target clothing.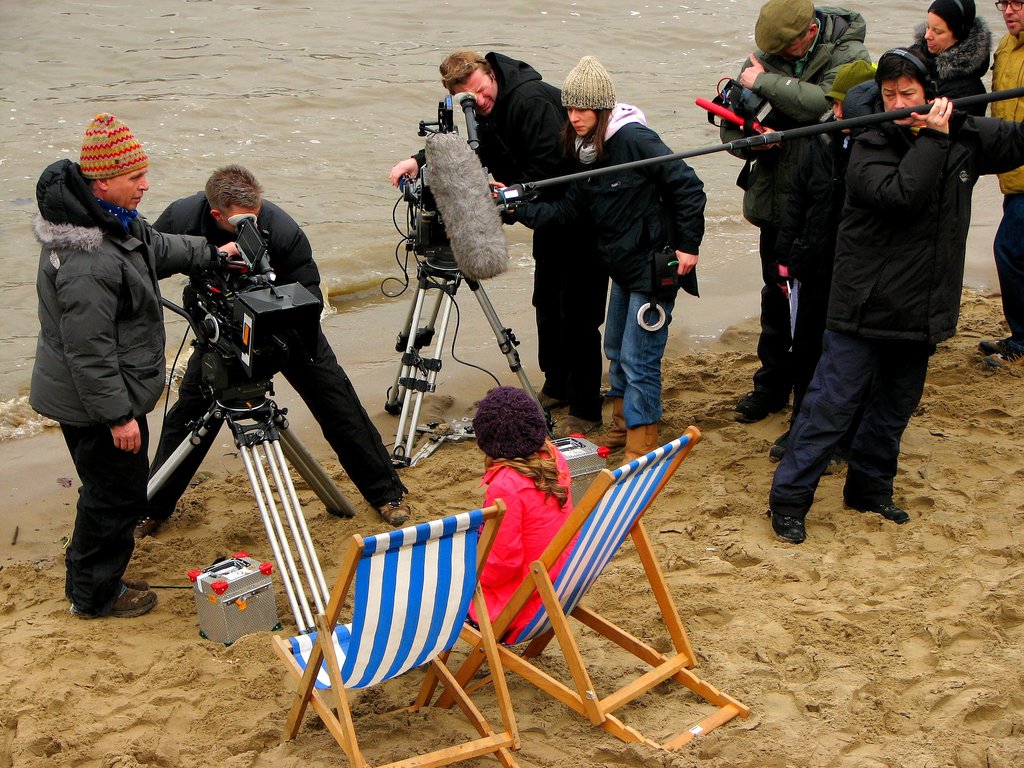
Target region: <box>461,436,579,634</box>.
